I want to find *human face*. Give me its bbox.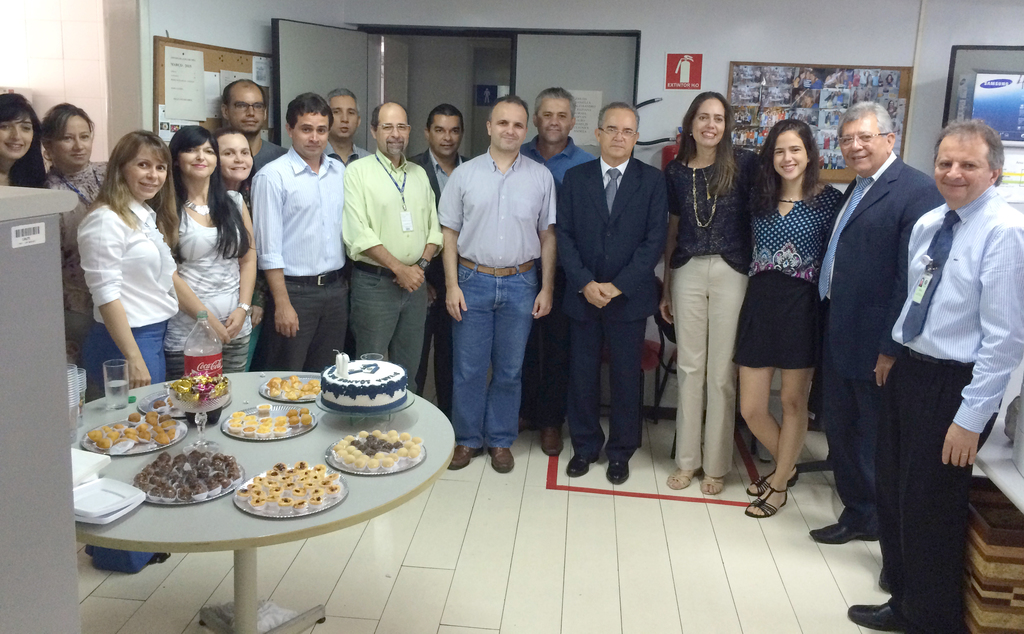
box=[484, 106, 523, 157].
